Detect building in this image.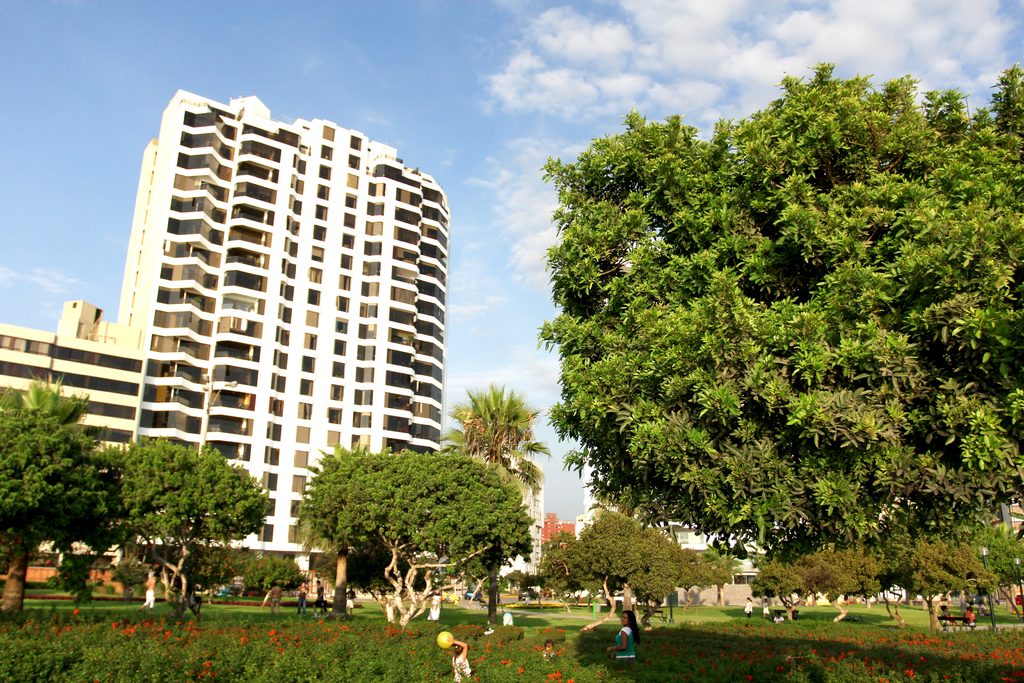
Detection: <box>548,513,577,549</box>.
